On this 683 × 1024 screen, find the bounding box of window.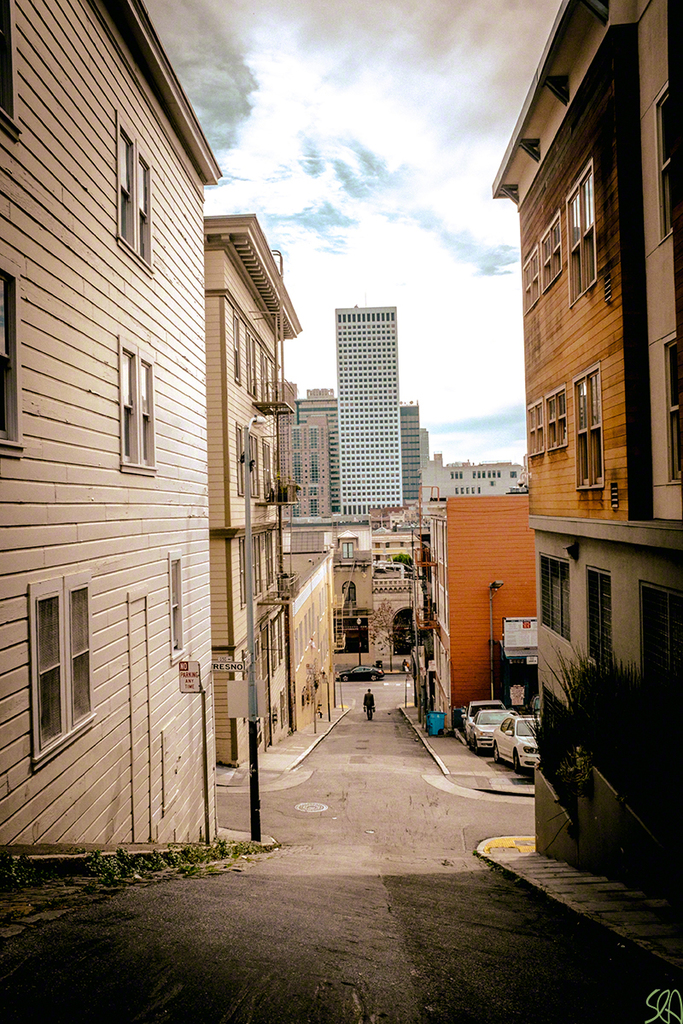
Bounding box: bbox(569, 362, 602, 494).
